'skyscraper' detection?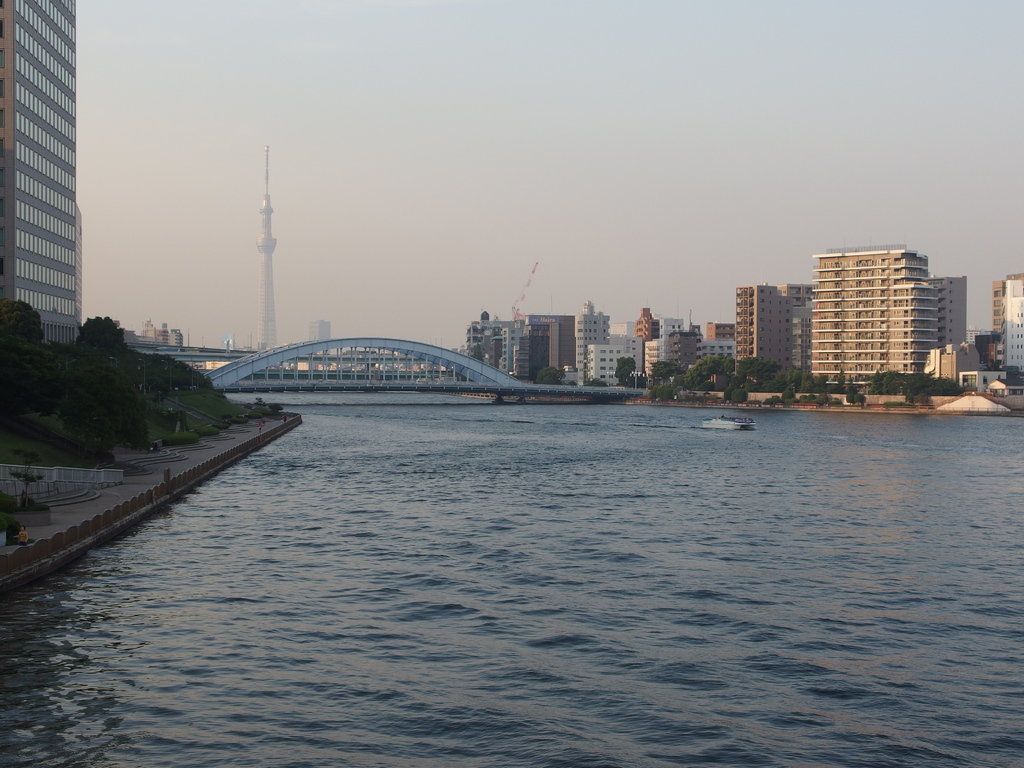
[x1=651, y1=317, x2=682, y2=344]
